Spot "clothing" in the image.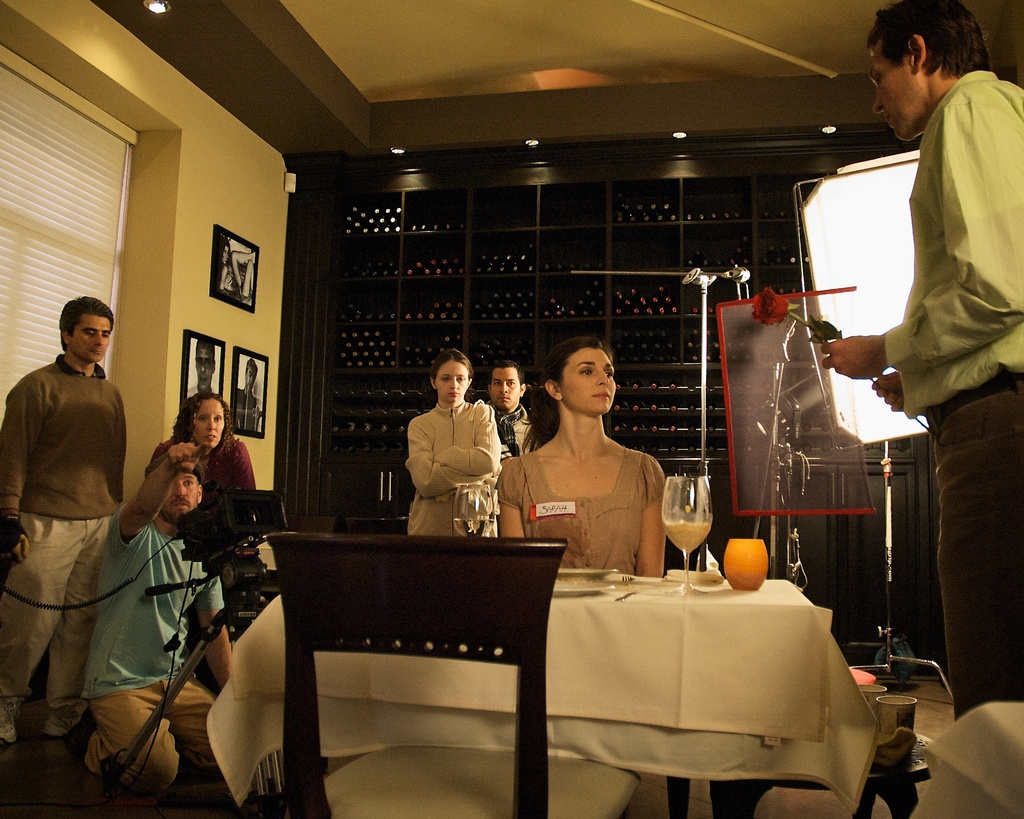
"clothing" found at x1=0 y1=355 x2=129 y2=711.
